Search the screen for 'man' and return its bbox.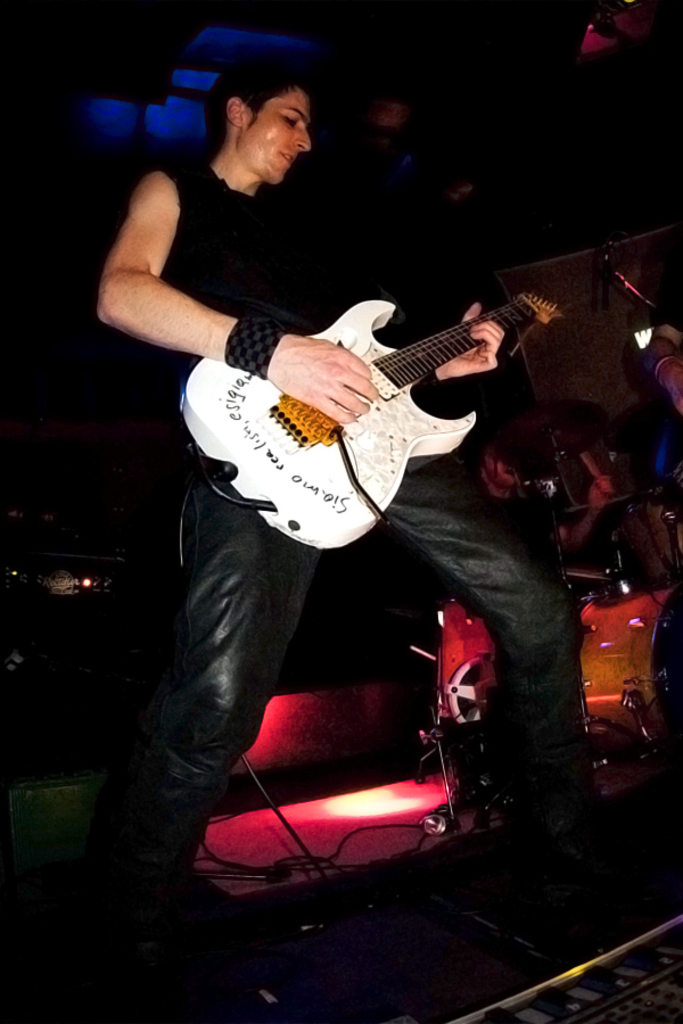
Found: <box>96,102,576,852</box>.
